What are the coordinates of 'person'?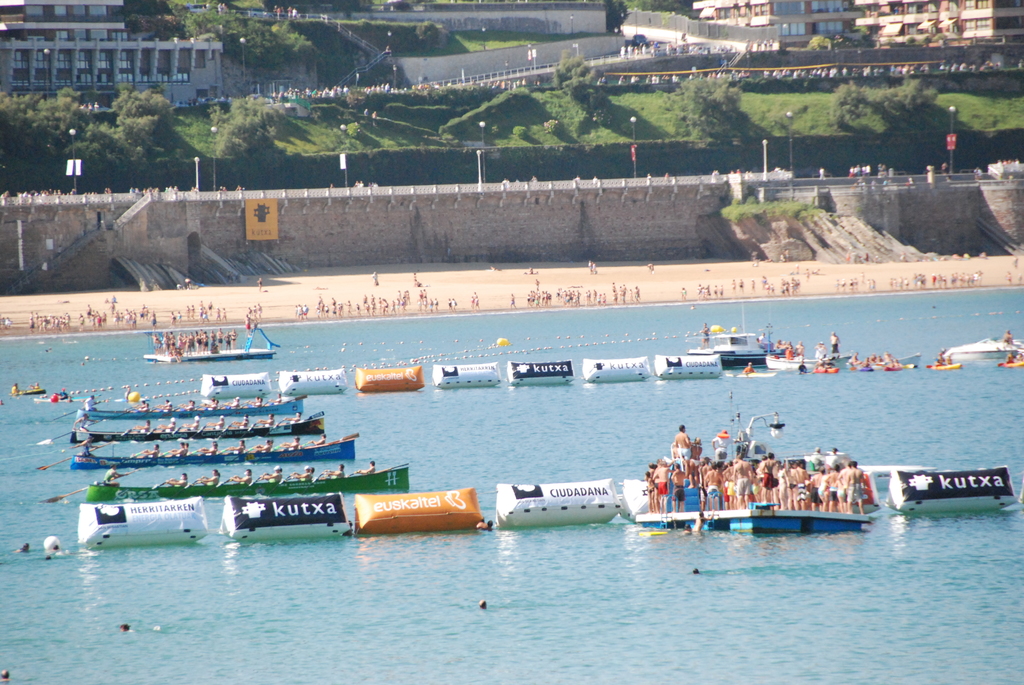
(x1=228, y1=462, x2=251, y2=485).
